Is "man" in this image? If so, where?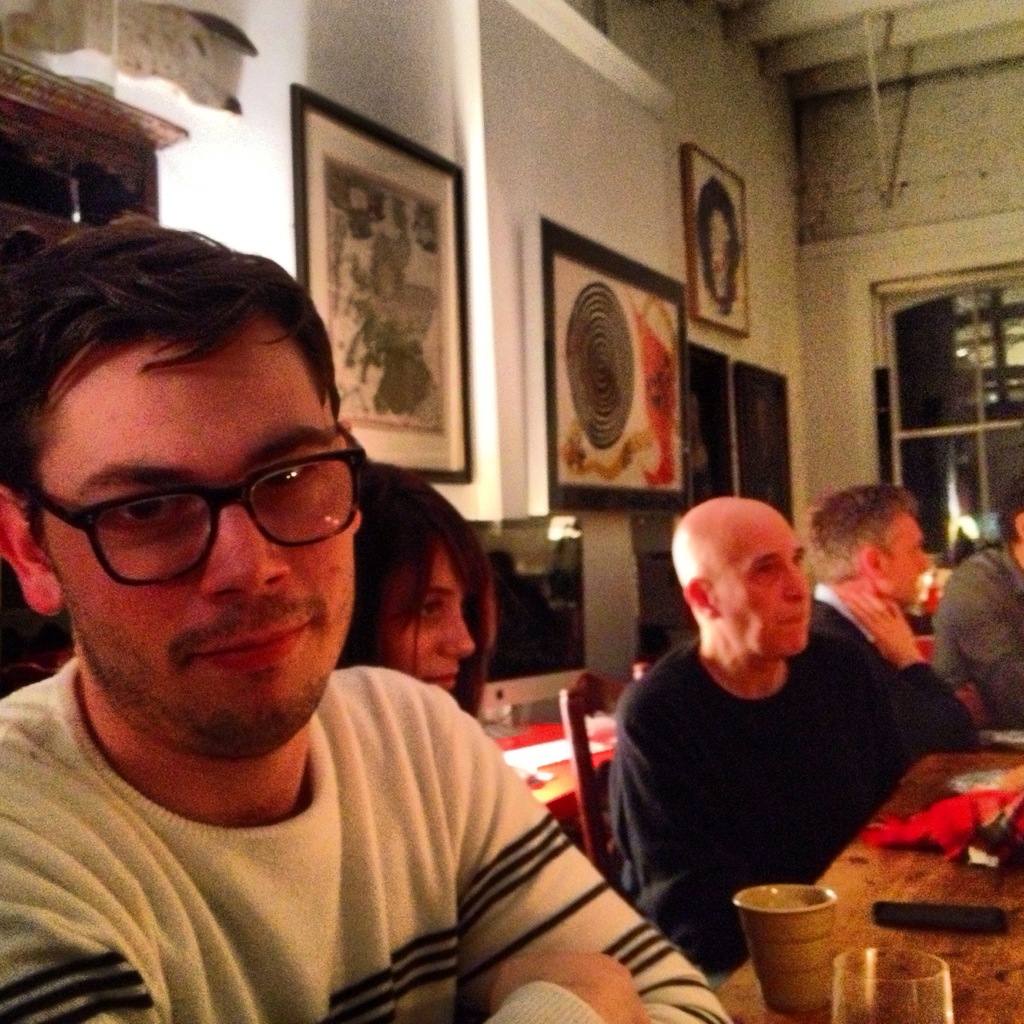
Yes, at {"left": 0, "top": 216, "right": 740, "bottom": 1023}.
